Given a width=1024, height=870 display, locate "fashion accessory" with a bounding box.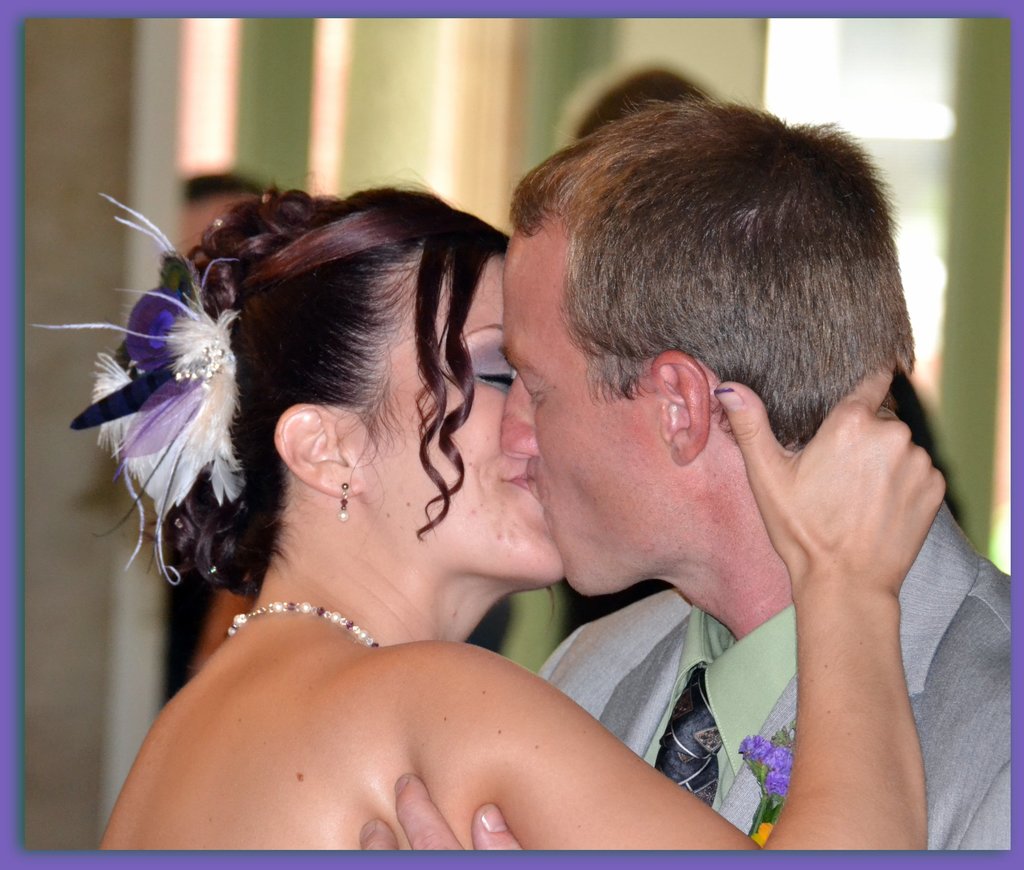
Located: box(220, 598, 386, 652).
